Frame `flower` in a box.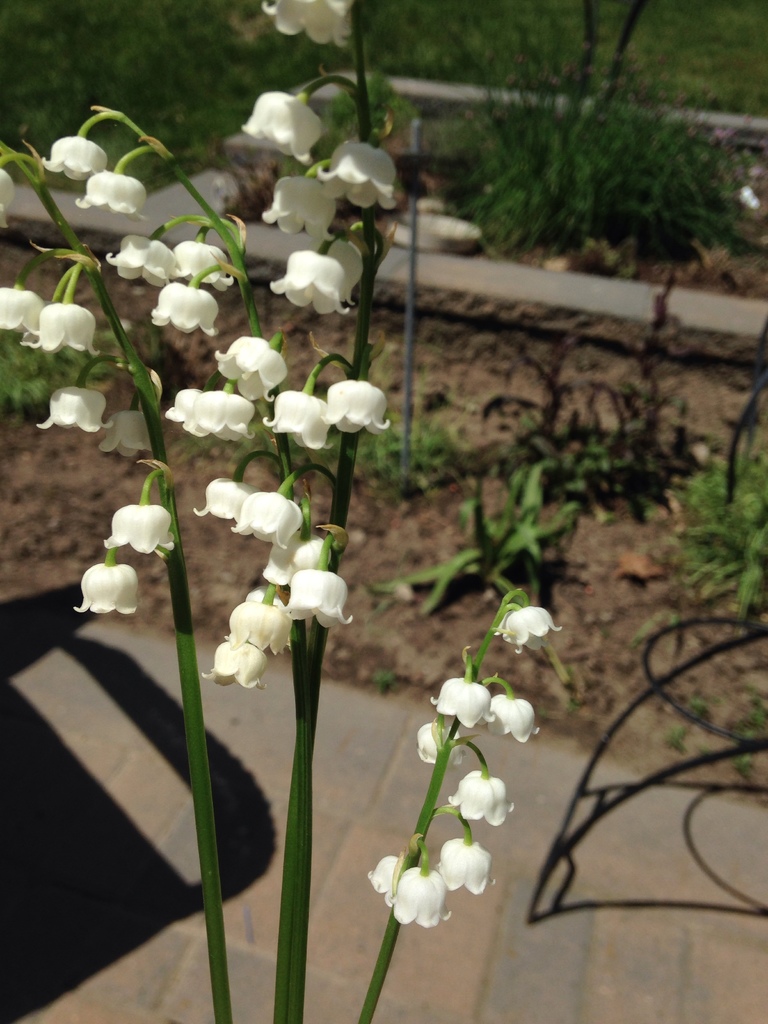
left=261, top=386, right=335, bottom=451.
